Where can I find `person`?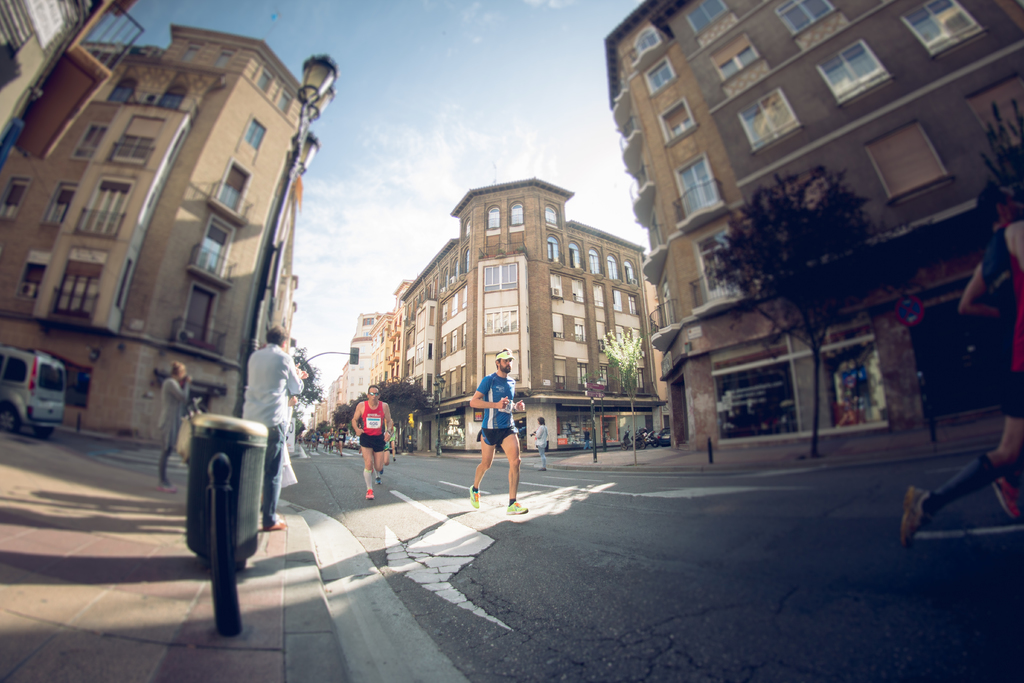
You can find it at l=240, t=329, r=311, b=527.
